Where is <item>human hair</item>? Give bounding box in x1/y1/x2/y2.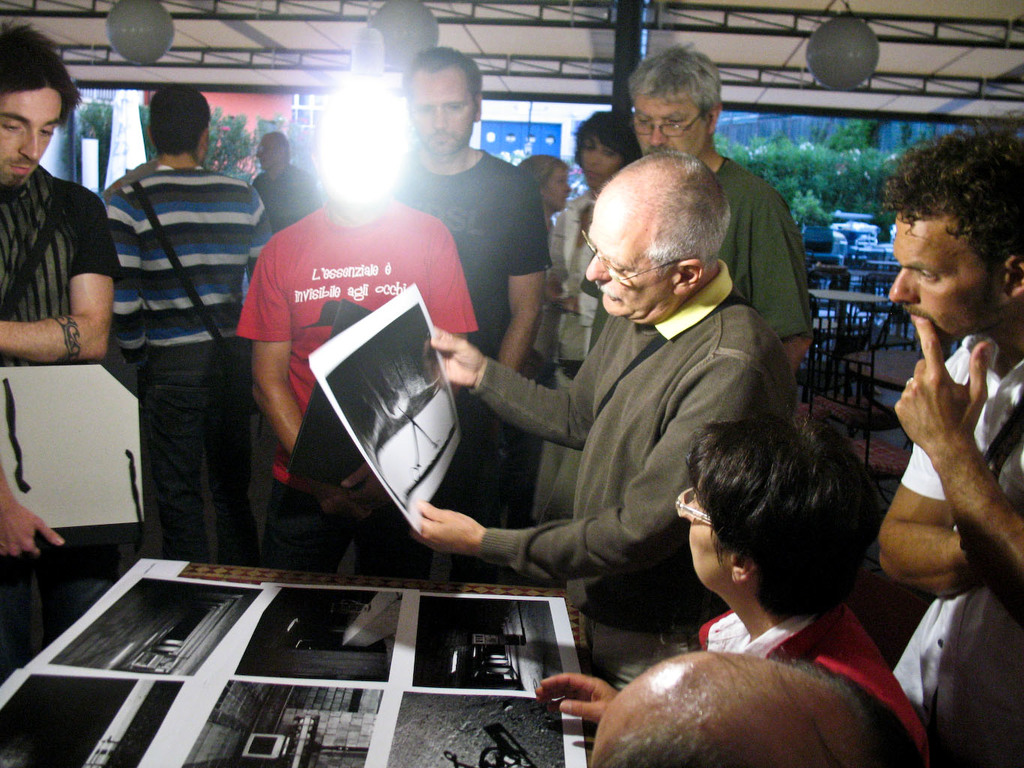
0/27/70/115.
